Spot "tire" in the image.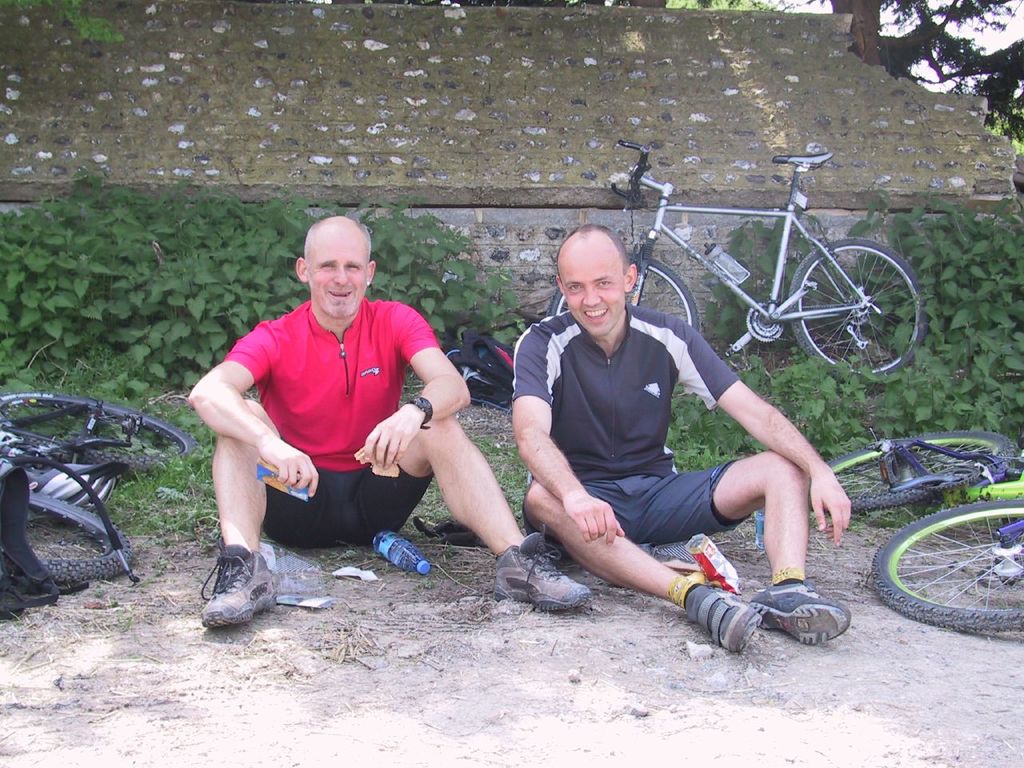
"tire" found at {"left": 828, "top": 432, "right": 1016, "bottom": 506}.
